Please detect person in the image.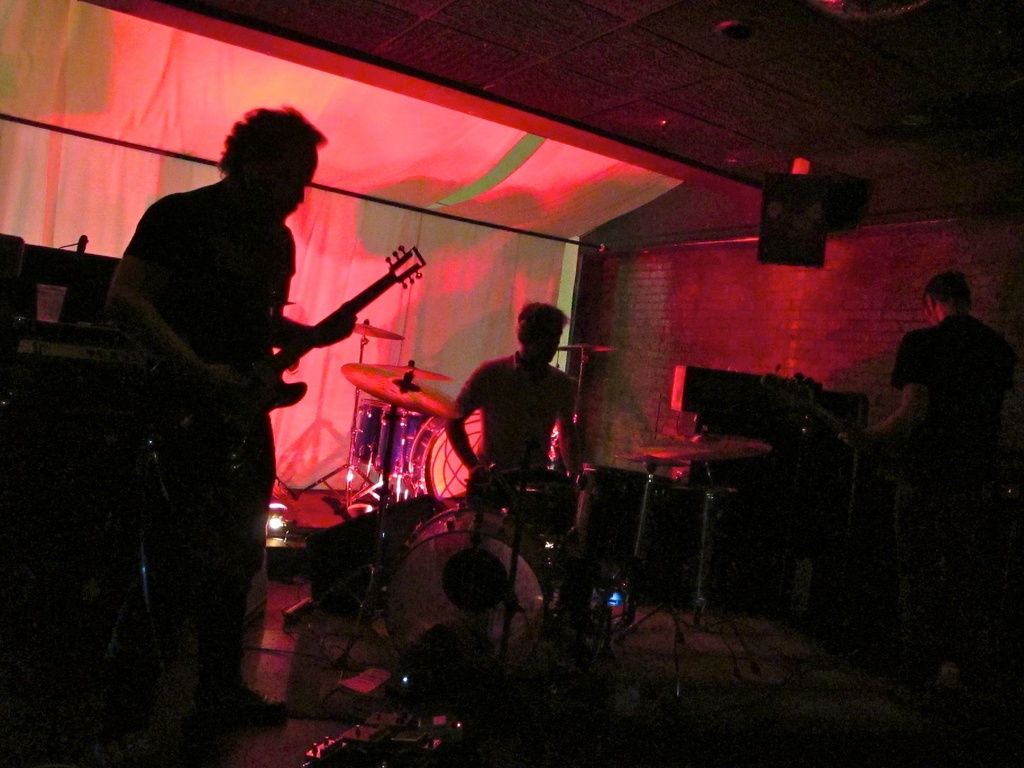
x1=72 y1=90 x2=363 y2=703.
